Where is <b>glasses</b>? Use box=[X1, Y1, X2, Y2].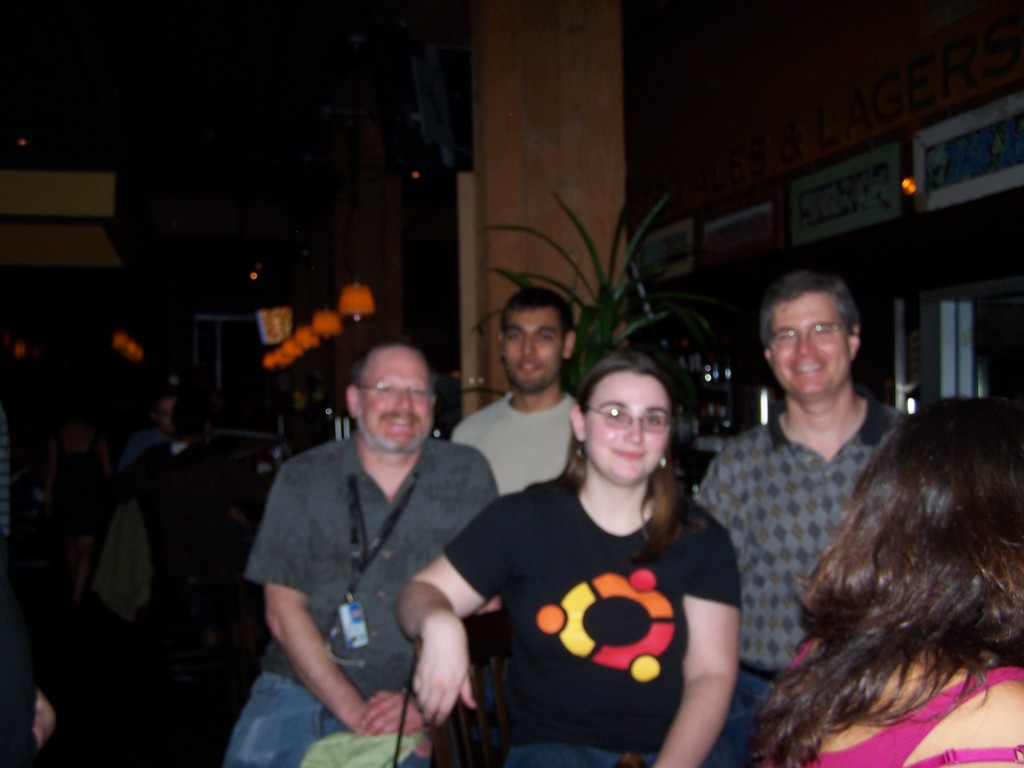
box=[760, 316, 854, 348].
